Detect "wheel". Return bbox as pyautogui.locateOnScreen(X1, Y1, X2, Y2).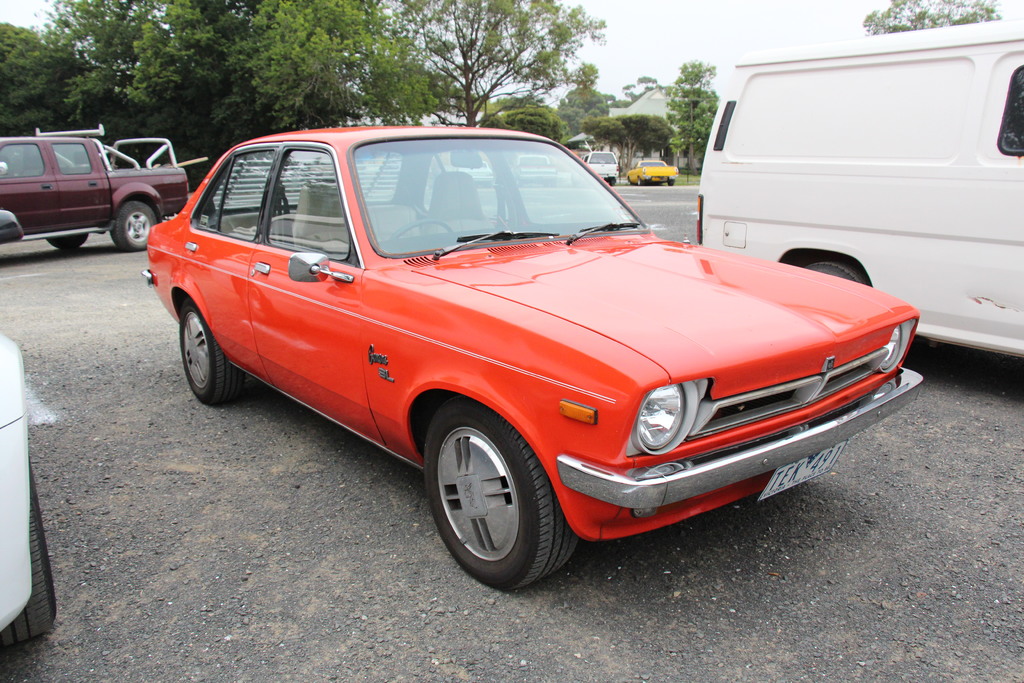
pyautogui.locateOnScreen(110, 203, 157, 247).
